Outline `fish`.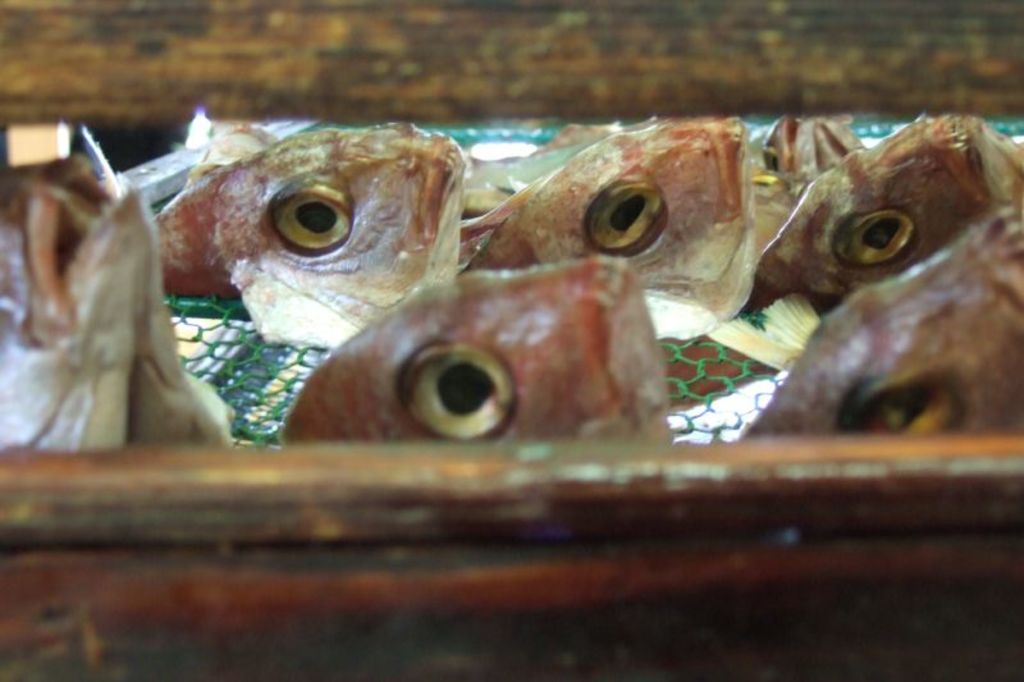
Outline: left=468, top=115, right=758, bottom=347.
